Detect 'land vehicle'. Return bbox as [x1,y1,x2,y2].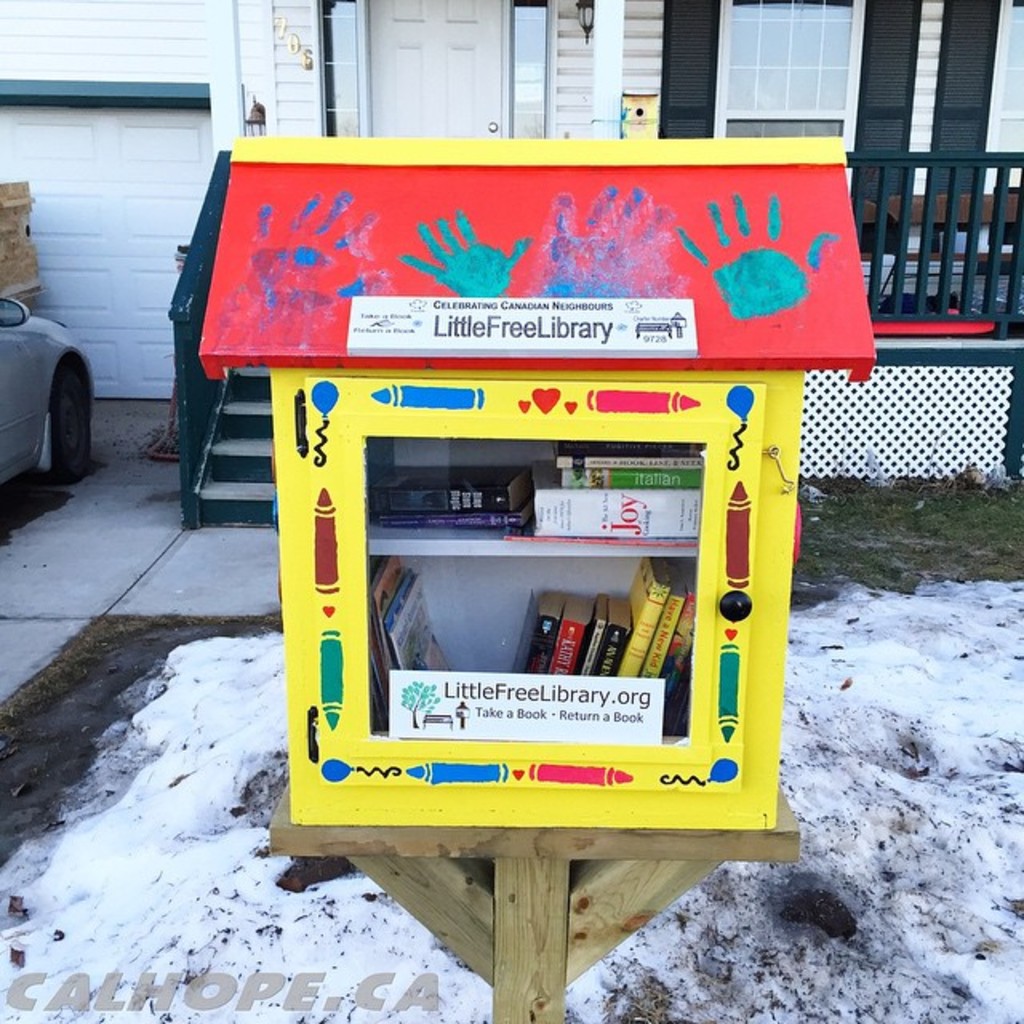
[0,290,98,480].
